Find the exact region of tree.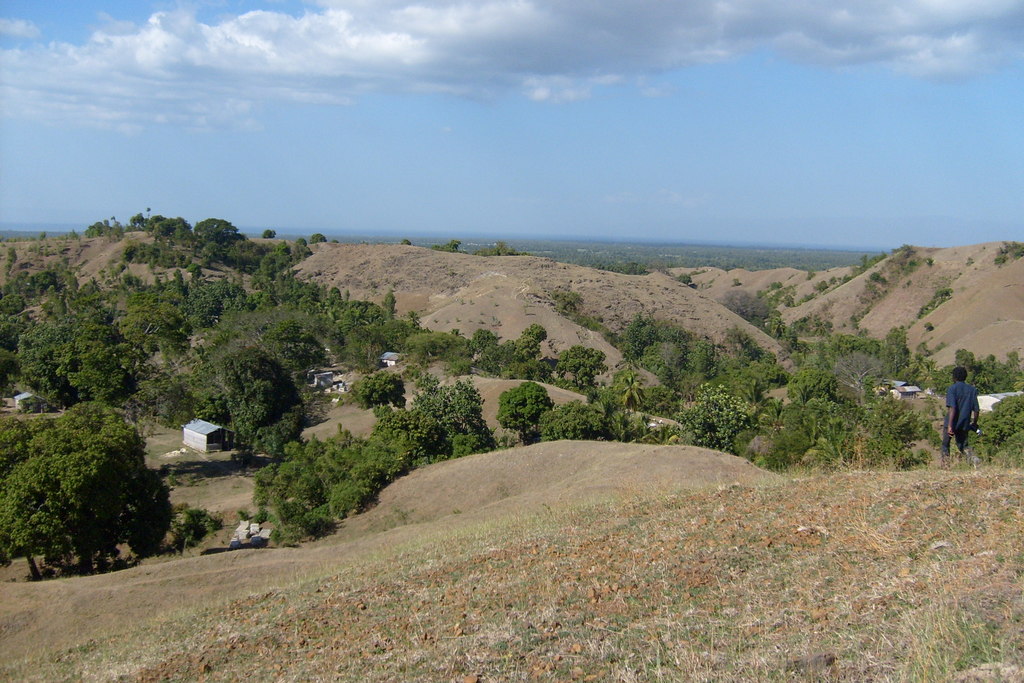
Exact region: crop(17, 377, 170, 569).
